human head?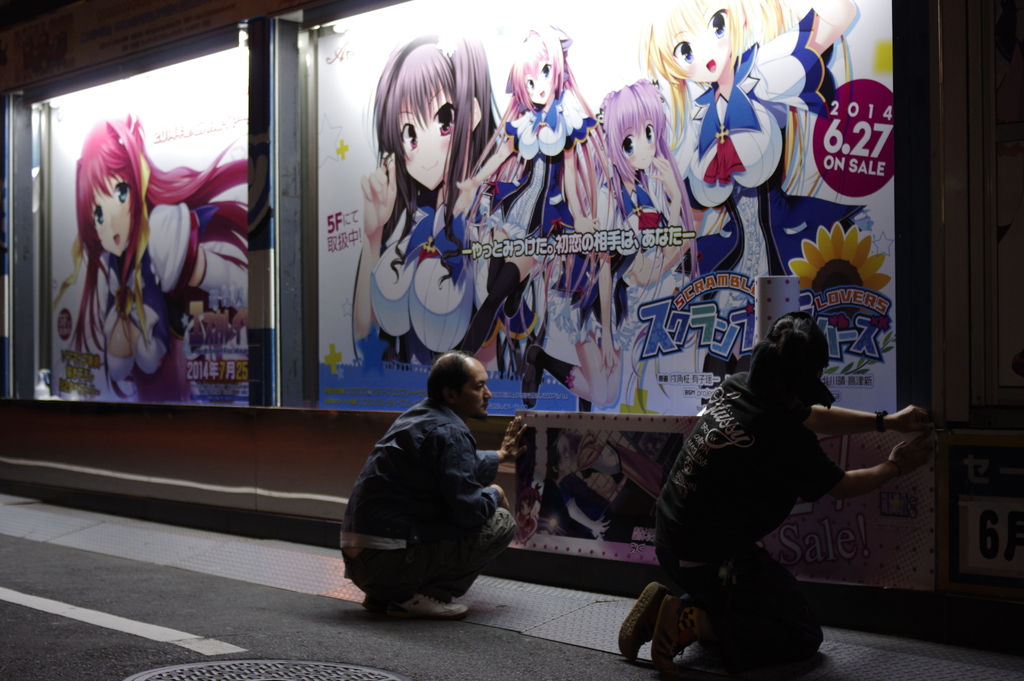
pyautogui.locateOnScreen(601, 80, 666, 170)
